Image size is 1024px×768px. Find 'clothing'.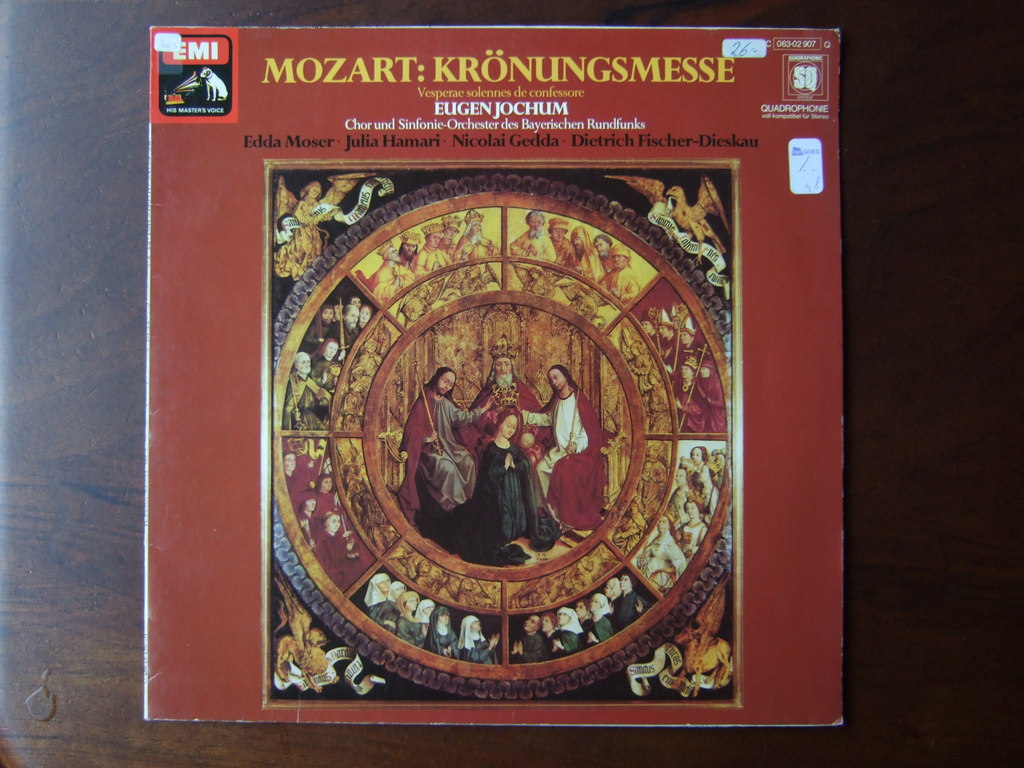
Rect(677, 517, 705, 556).
